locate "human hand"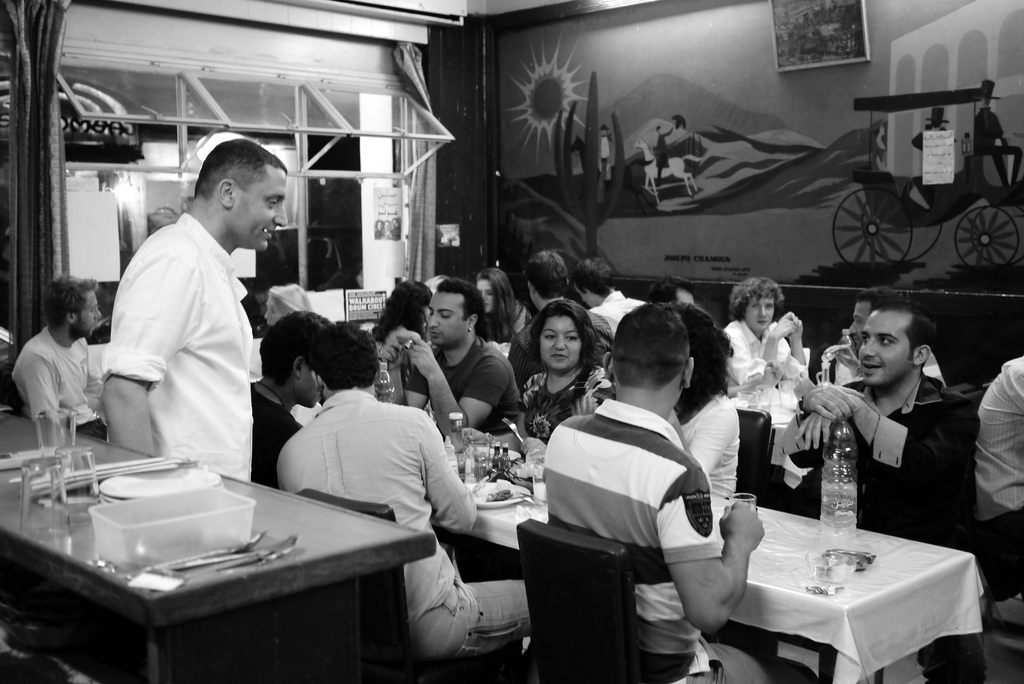
region(791, 395, 864, 452)
